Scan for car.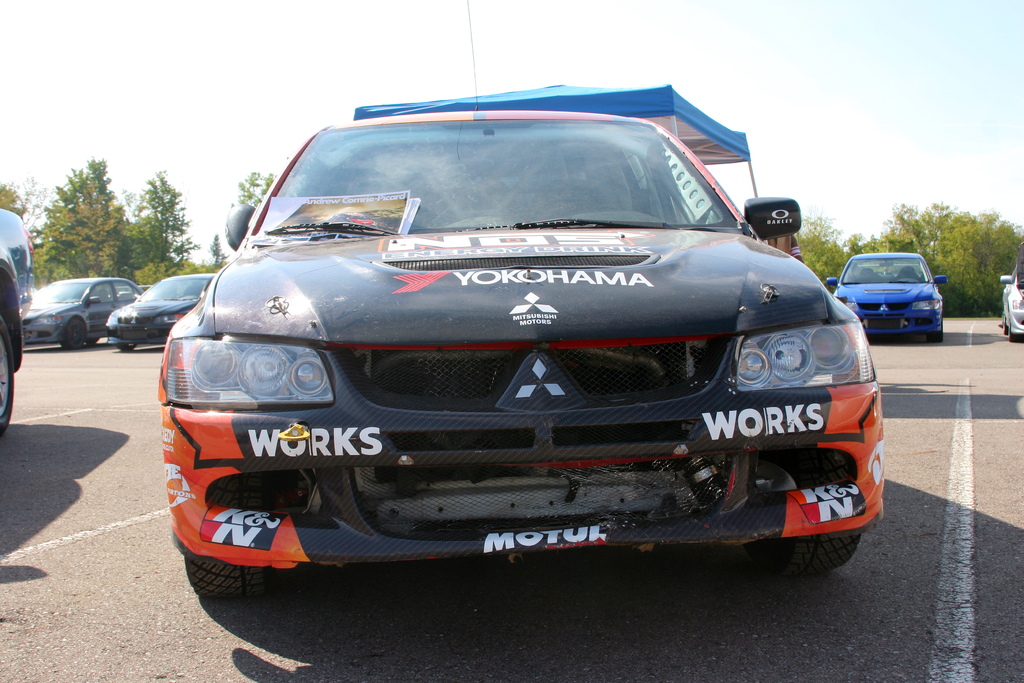
Scan result: [0,206,32,434].
